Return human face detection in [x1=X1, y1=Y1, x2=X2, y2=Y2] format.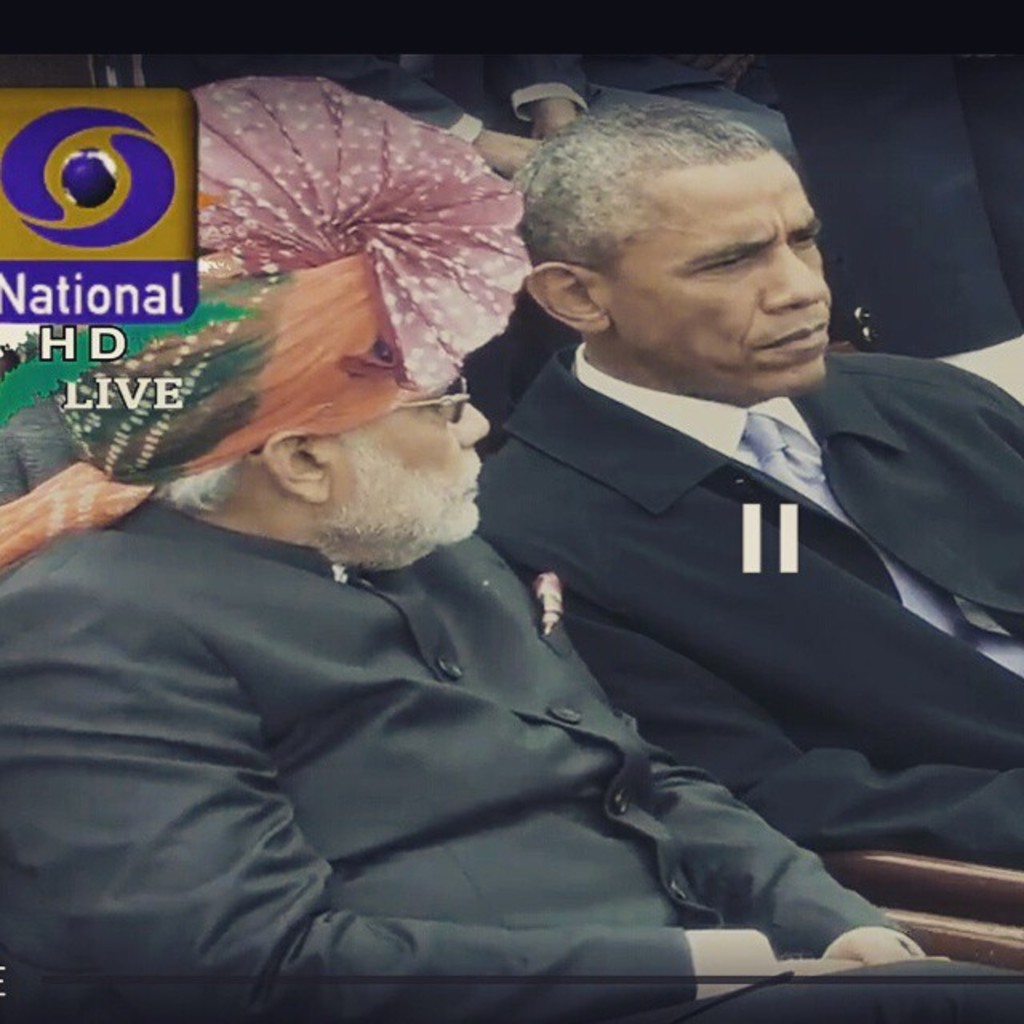
[x1=333, y1=387, x2=493, y2=562].
